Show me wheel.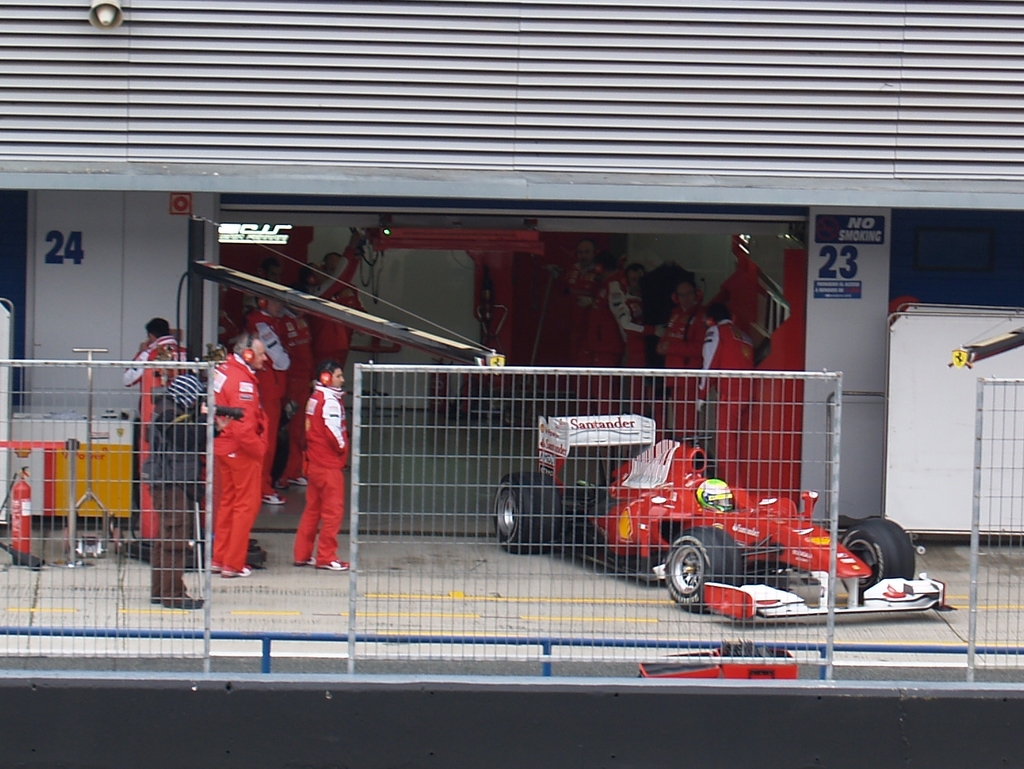
wheel is here: <region>493, 469, 564, 554</region>.
